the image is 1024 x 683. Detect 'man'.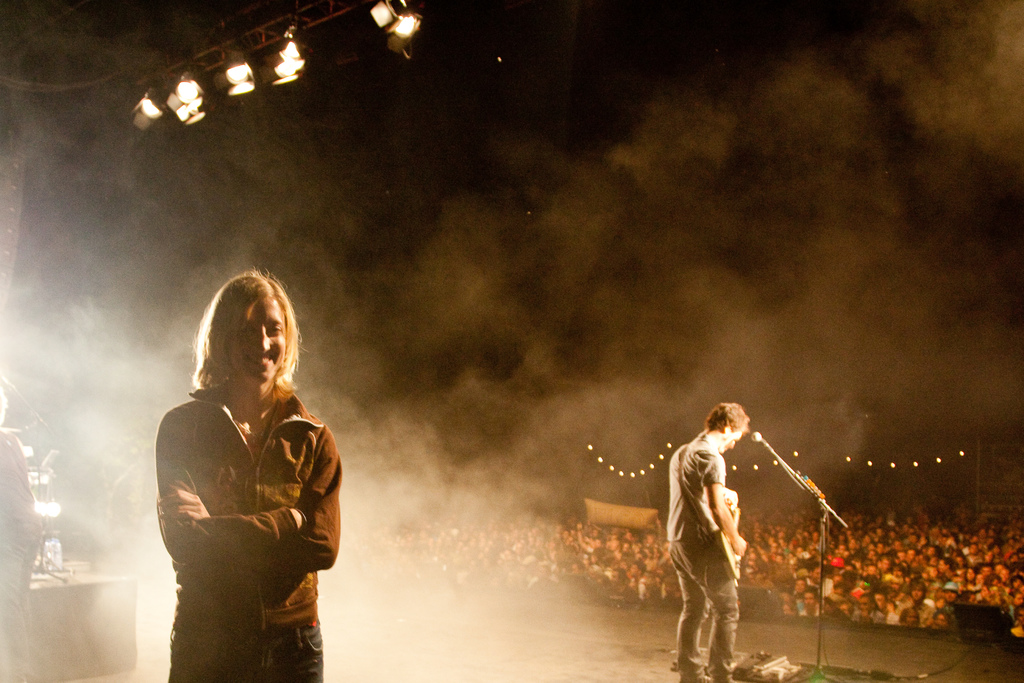
Detection: 666/401/749/682.
